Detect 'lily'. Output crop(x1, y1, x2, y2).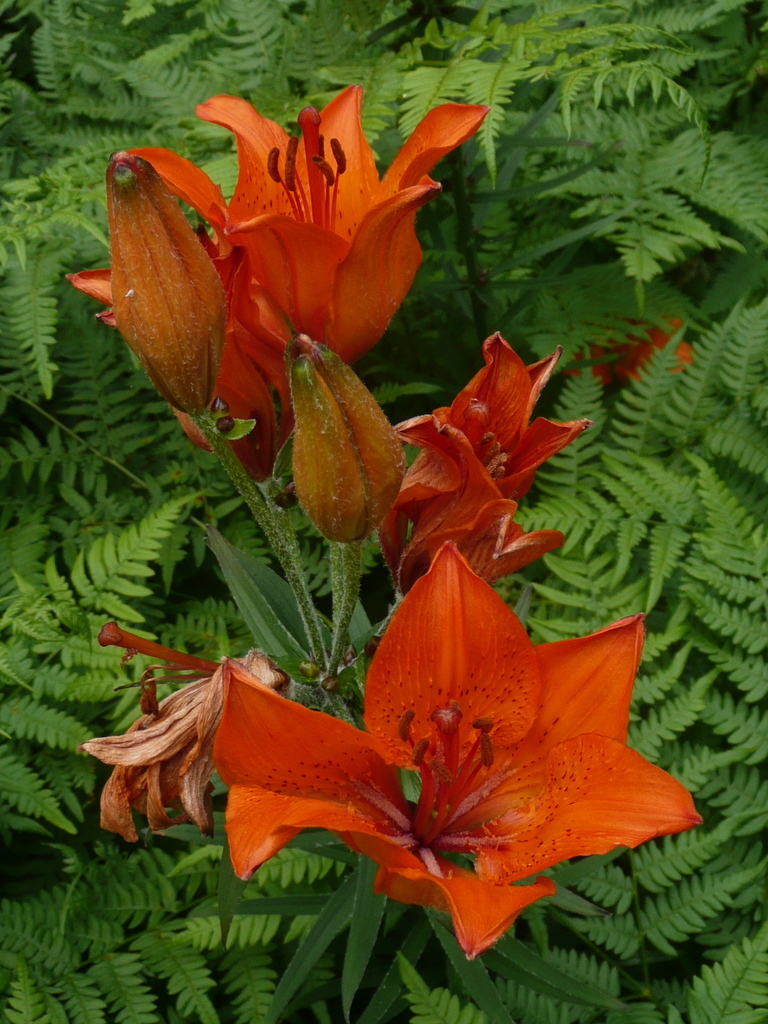
crop(106, 83, 489, 362).
